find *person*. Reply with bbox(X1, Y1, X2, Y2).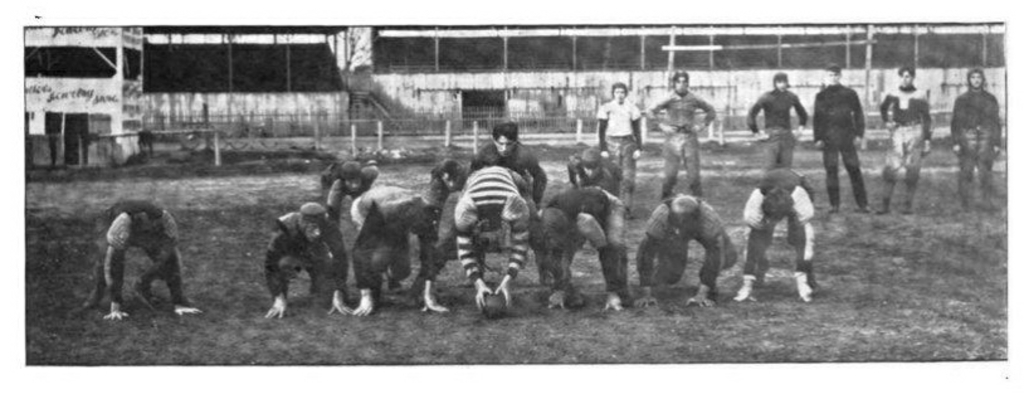
bbox(264, 200, 353, 318).
